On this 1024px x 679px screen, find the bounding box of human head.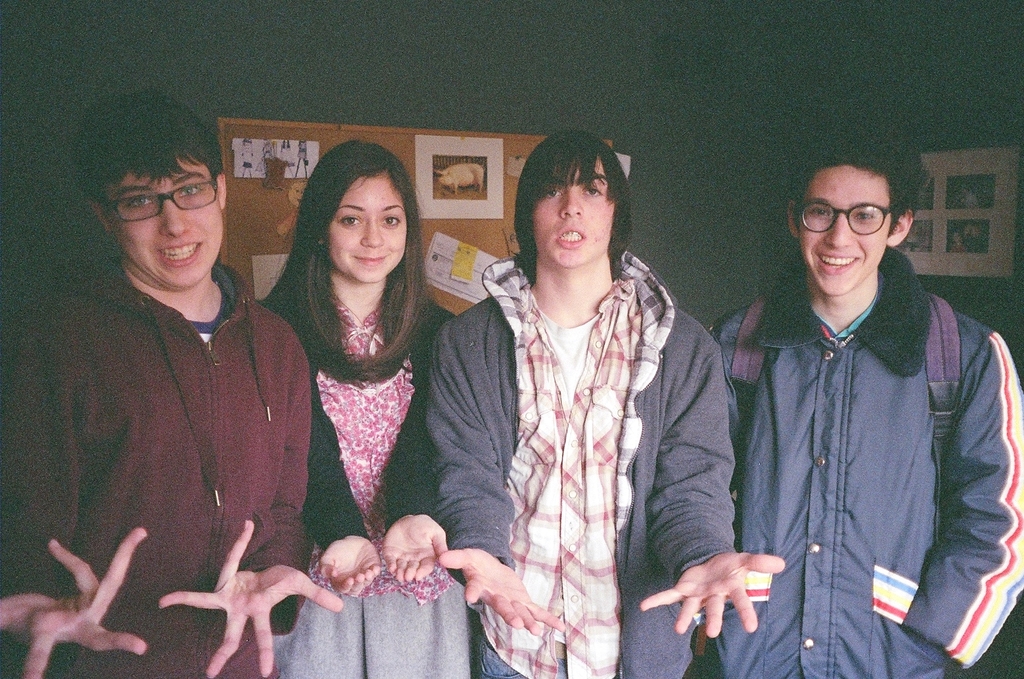
Bounding box: (x1=971, y1=224, x2=982, y2=237).
